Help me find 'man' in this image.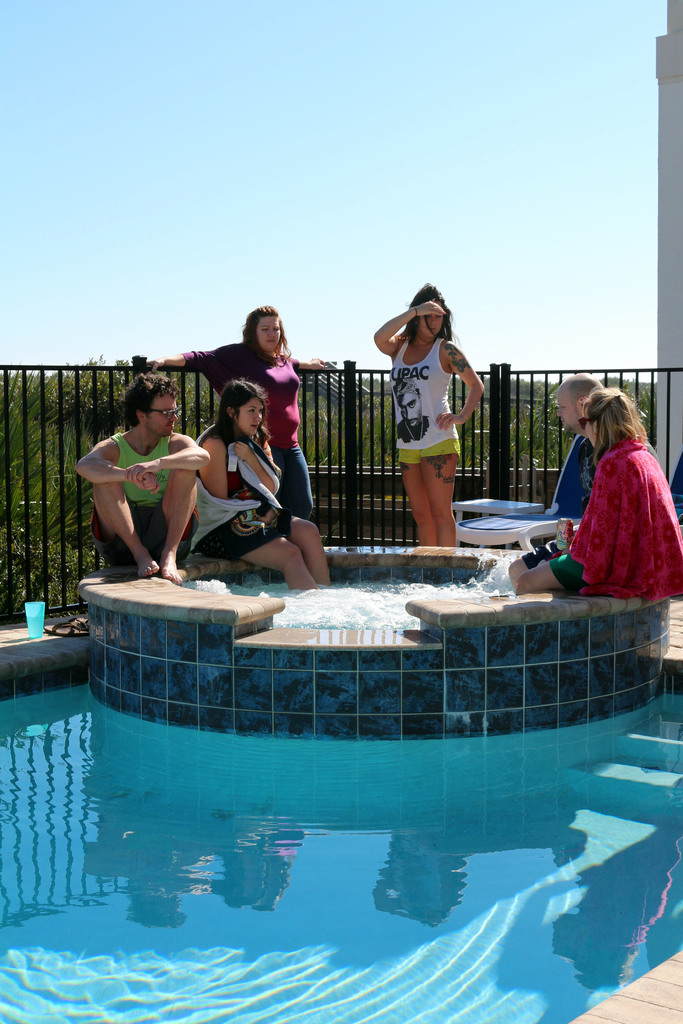
Found it: l=76, t=371, r=206, b=584.
